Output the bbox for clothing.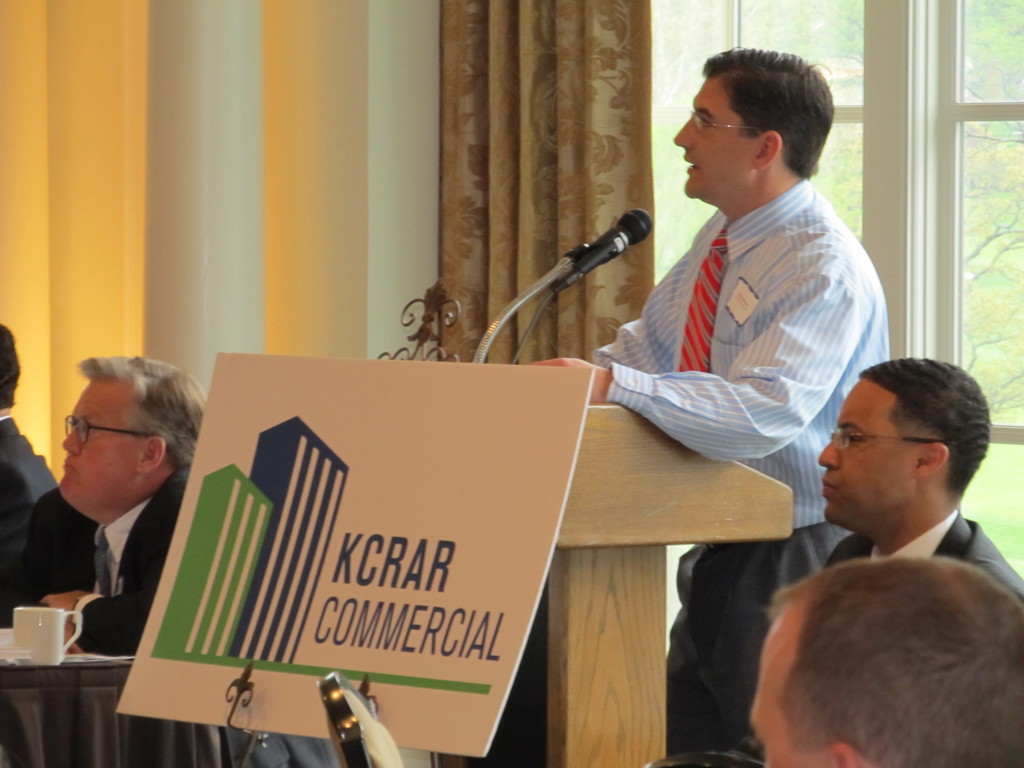
detection(0, 417, 63, 556).
